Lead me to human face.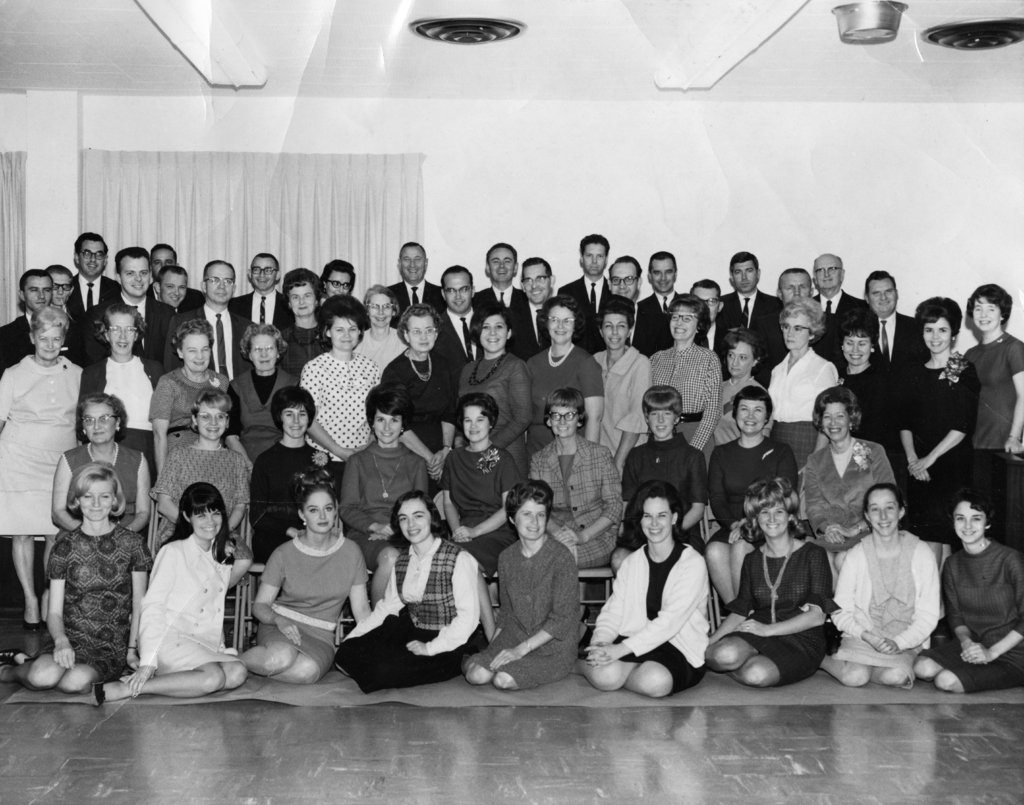
Lead to select_region(844, 330, 873, 361).
